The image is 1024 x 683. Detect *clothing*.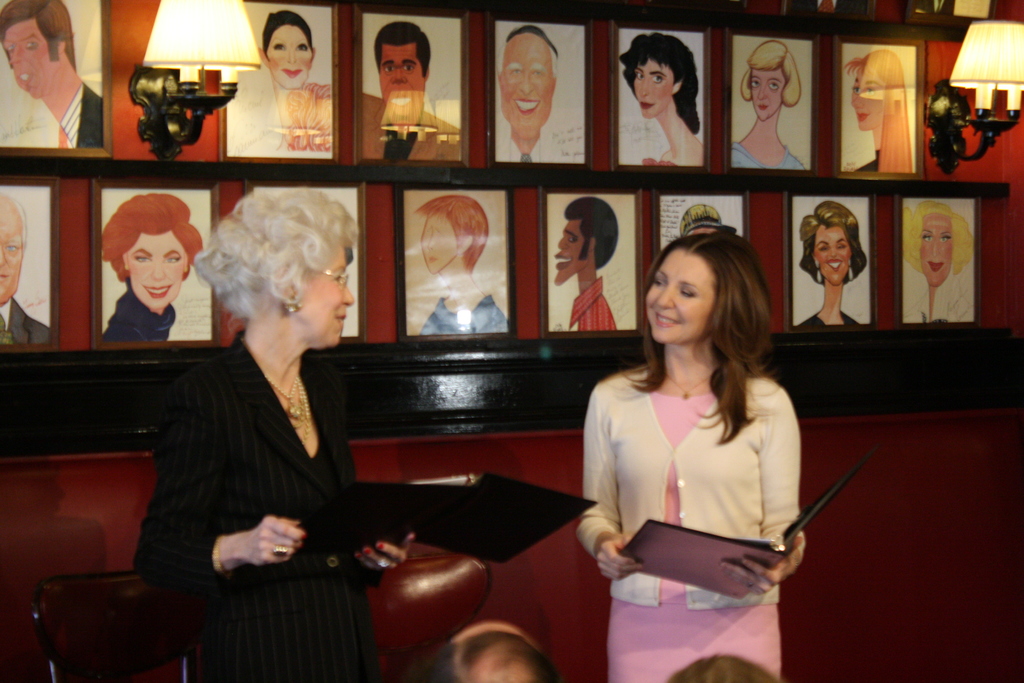
Detection: box=[412, 292, 509, 336].
